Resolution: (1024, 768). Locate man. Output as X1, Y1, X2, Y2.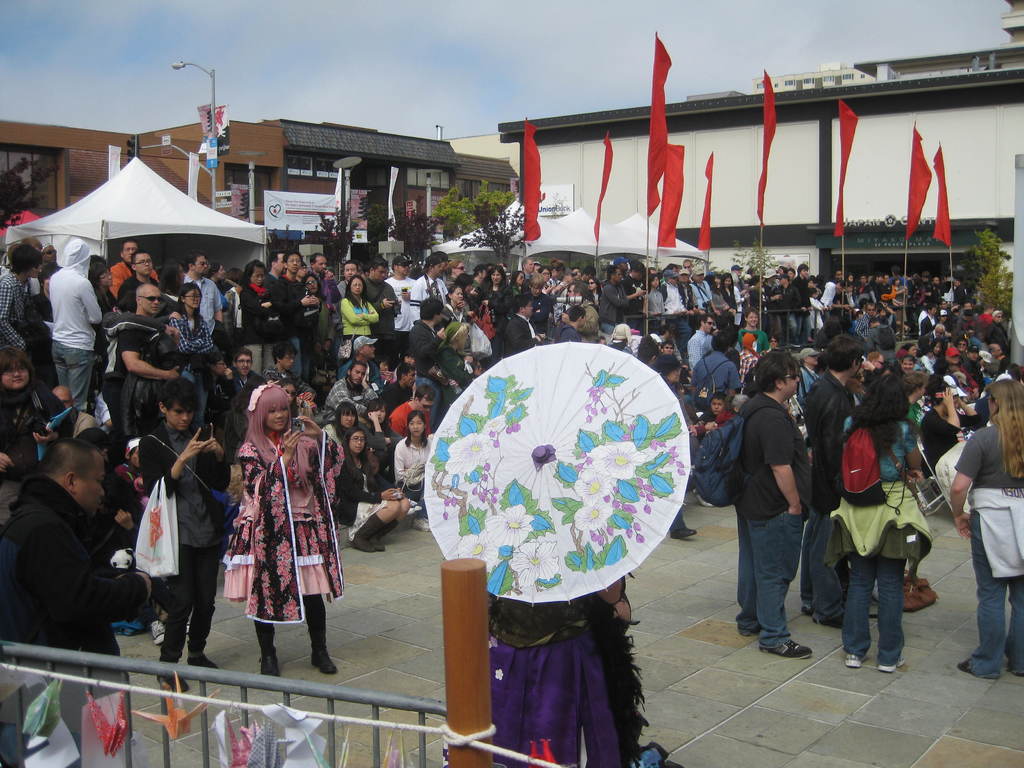
229, 346, 262, 408.
